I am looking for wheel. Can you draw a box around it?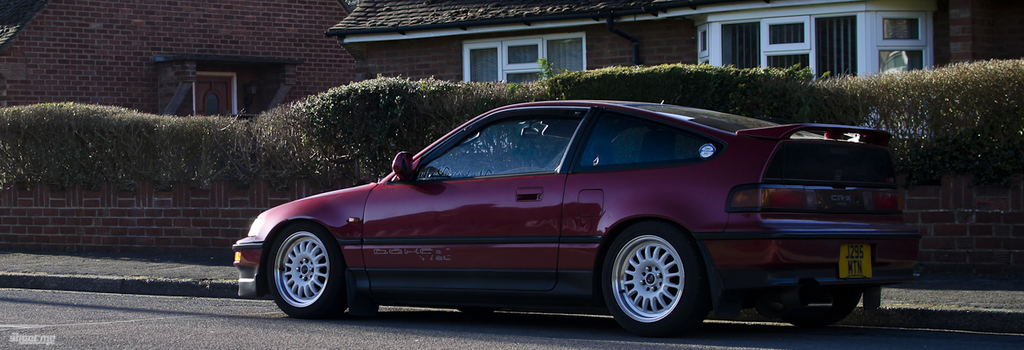
Sure, the bounding box is {"left": 602, "top": 220, "right": 712, "bottom": 337}.
